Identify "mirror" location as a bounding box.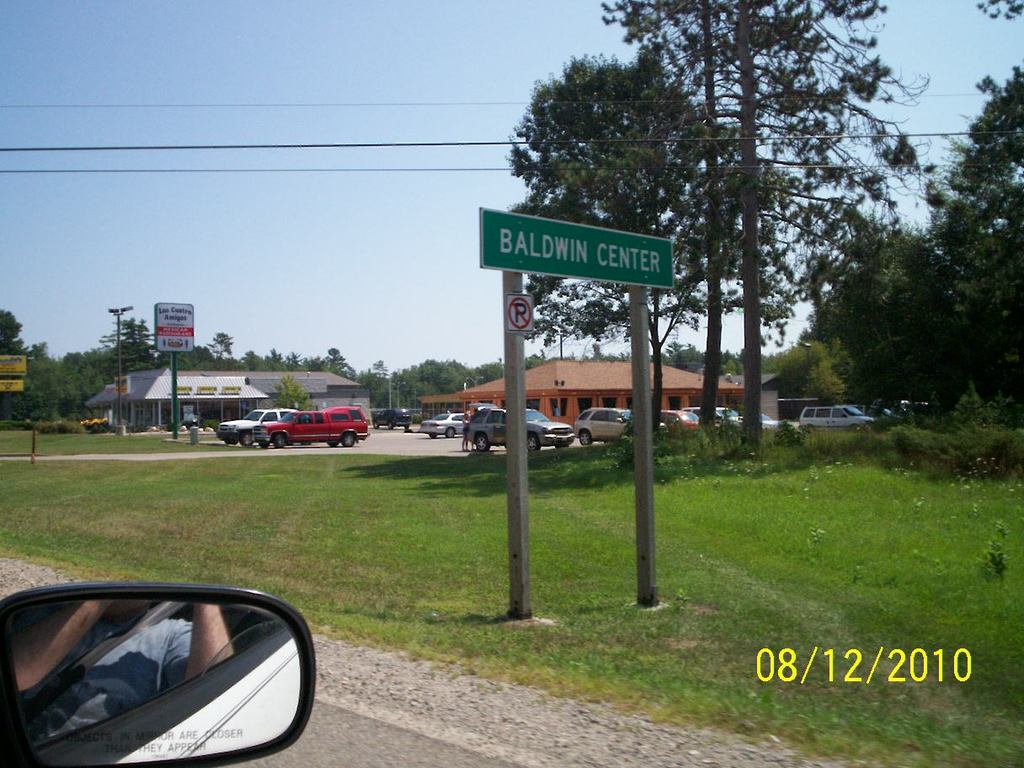
rect(0, 585, 297, 767).
